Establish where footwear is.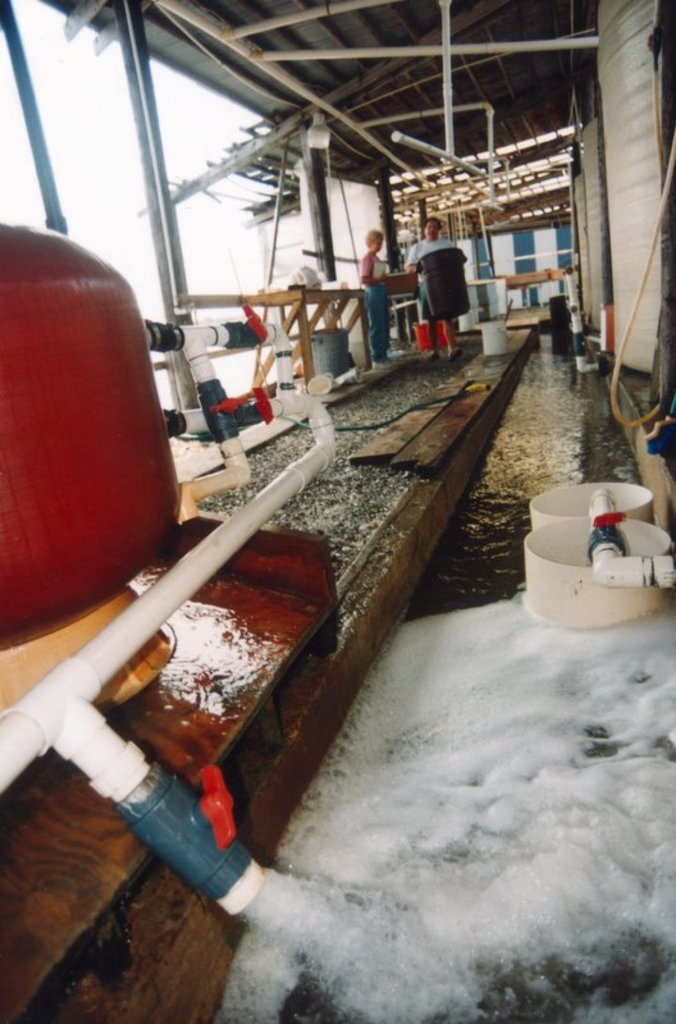
Established at select_region(373, 360, 390, 369).
